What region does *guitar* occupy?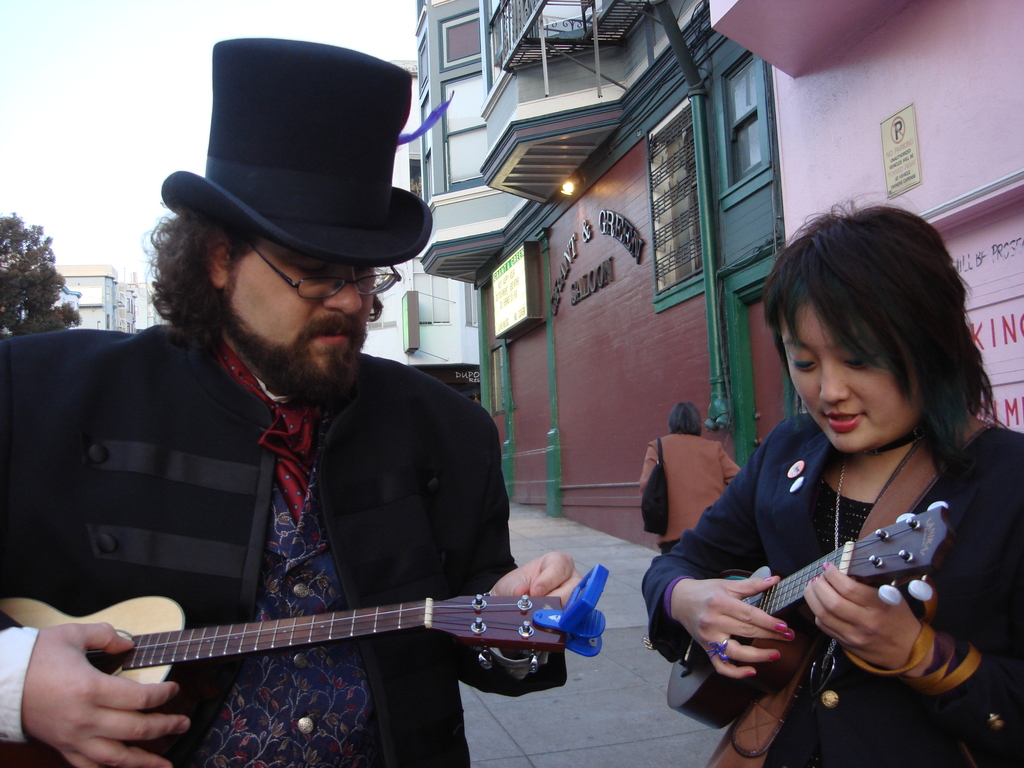
667, 498, 957, 736.
